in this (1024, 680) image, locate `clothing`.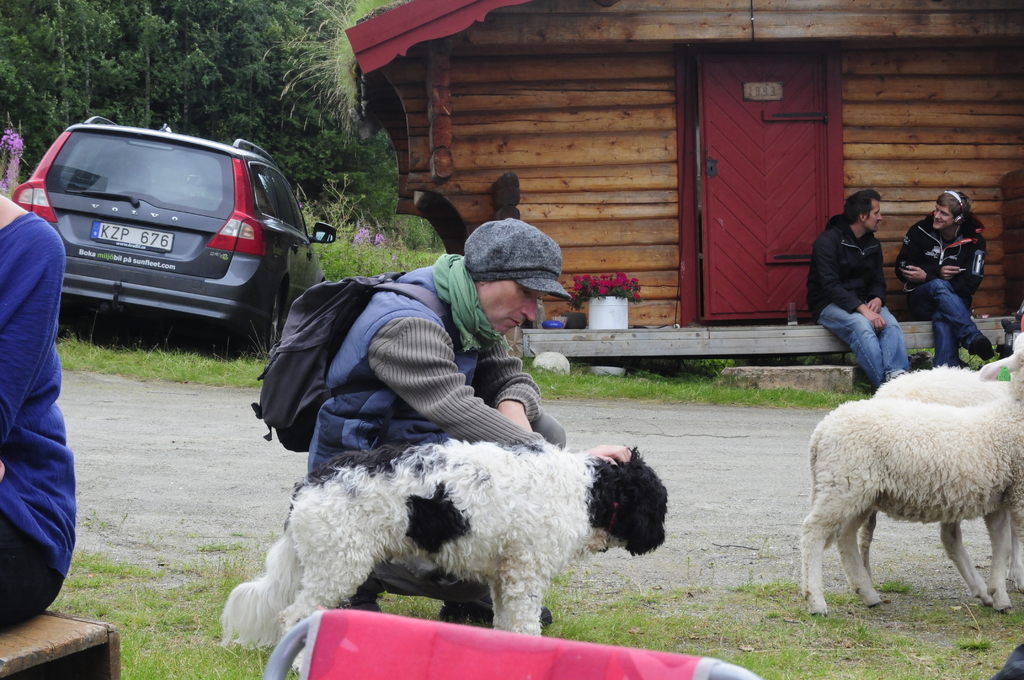
Bounding box: select_region(916, 195, 999, 357).
